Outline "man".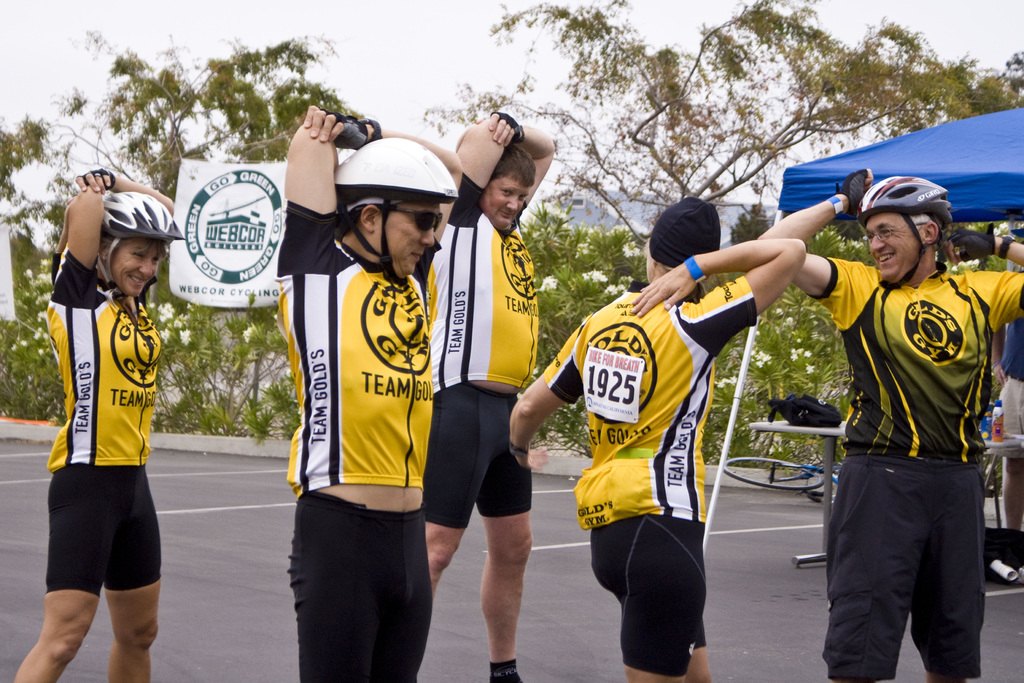
Outline: BBox(276, 105, 465, 682).
